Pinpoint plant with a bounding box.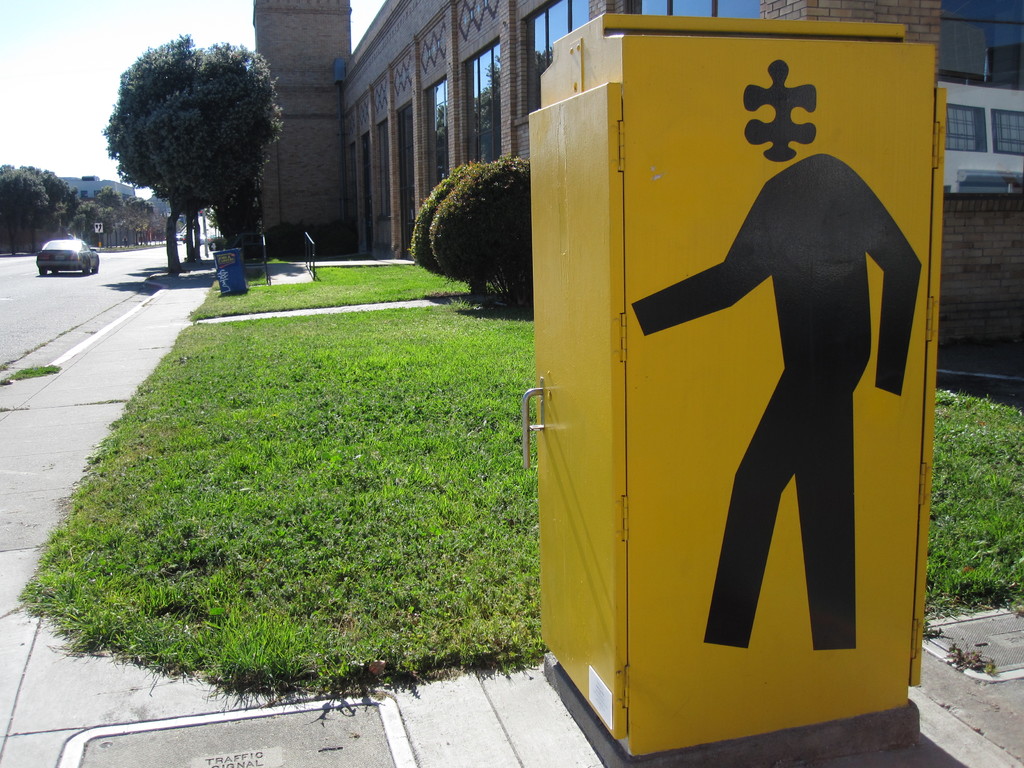
{"left": 10, "top": 361, "right": 66, "bottom": 377}.
